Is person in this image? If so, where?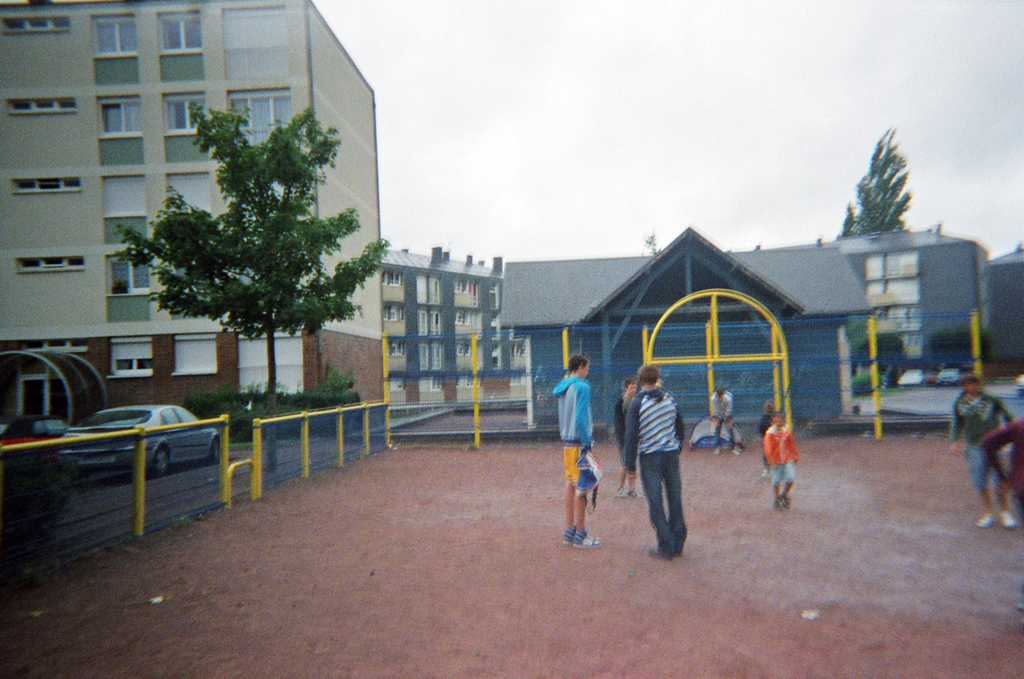
Yes, at rect(618, 380, 638, 496).
